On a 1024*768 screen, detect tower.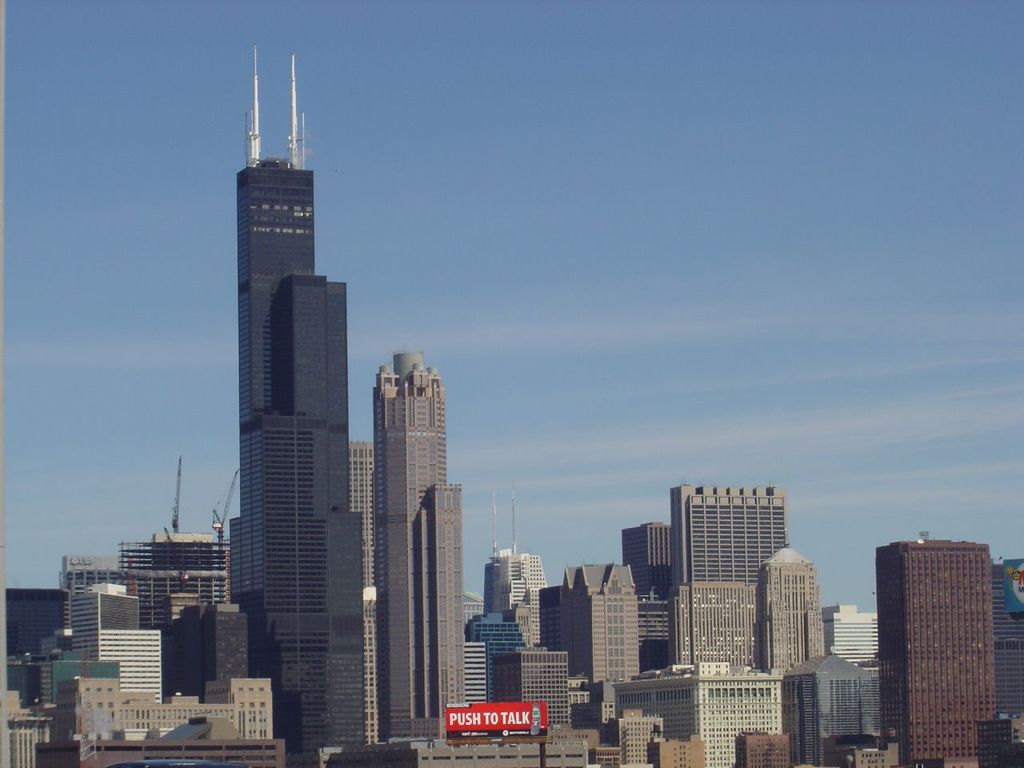
<bbox>487, 502, 549, 646</bbox>.
